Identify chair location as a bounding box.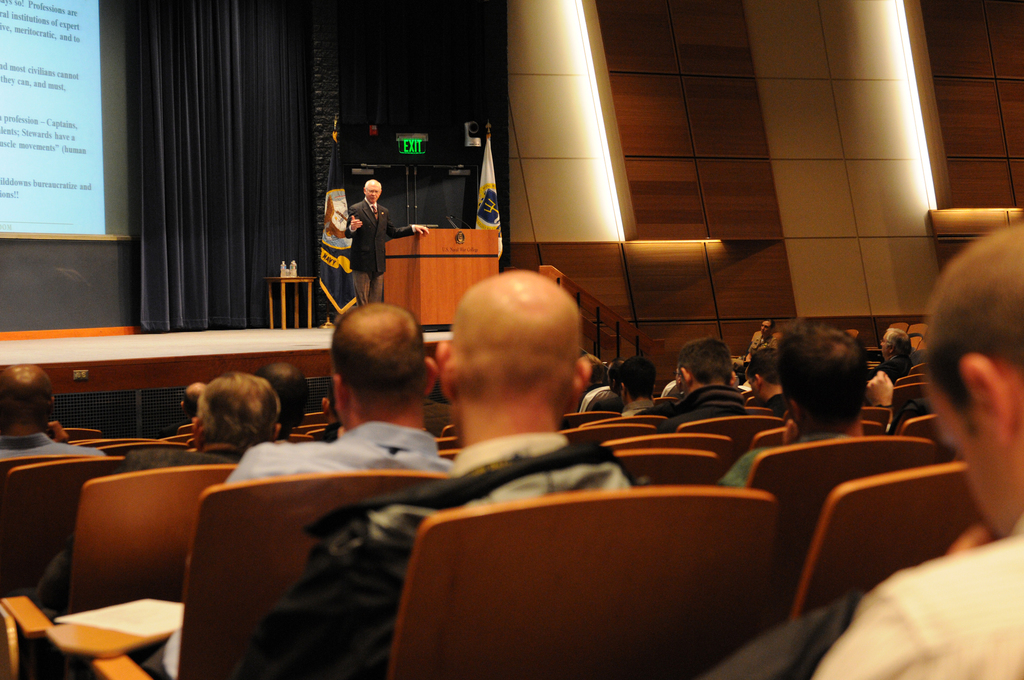
bbox=(411, 510, 787, 679).
